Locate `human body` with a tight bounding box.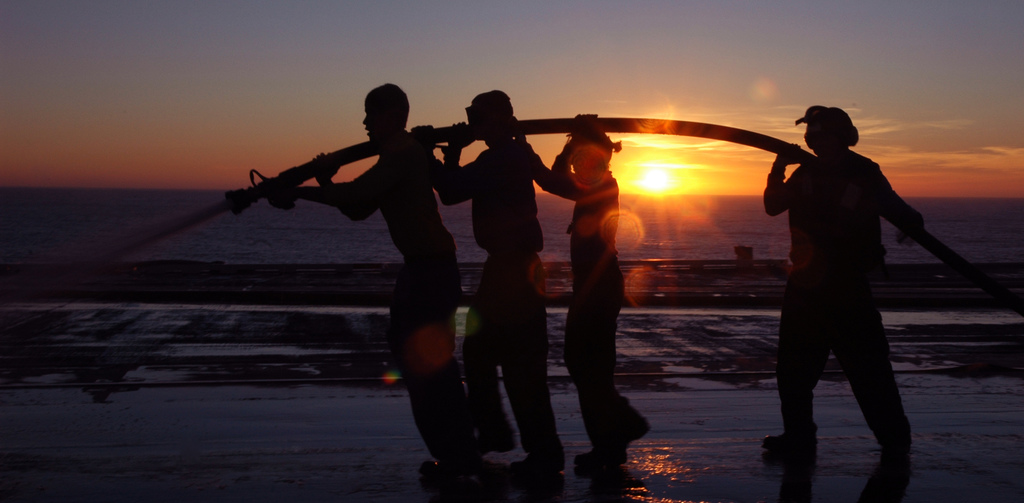
BBox(437, 92, 564, 470).
